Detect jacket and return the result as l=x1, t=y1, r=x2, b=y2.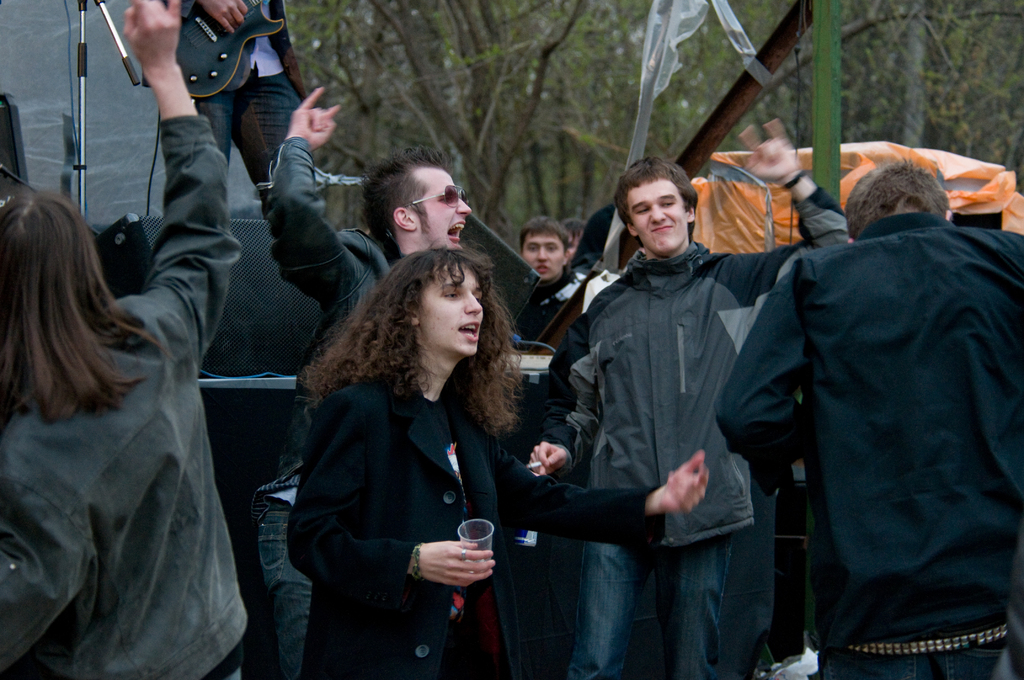
l=258, t=371, r=662, b=676.
